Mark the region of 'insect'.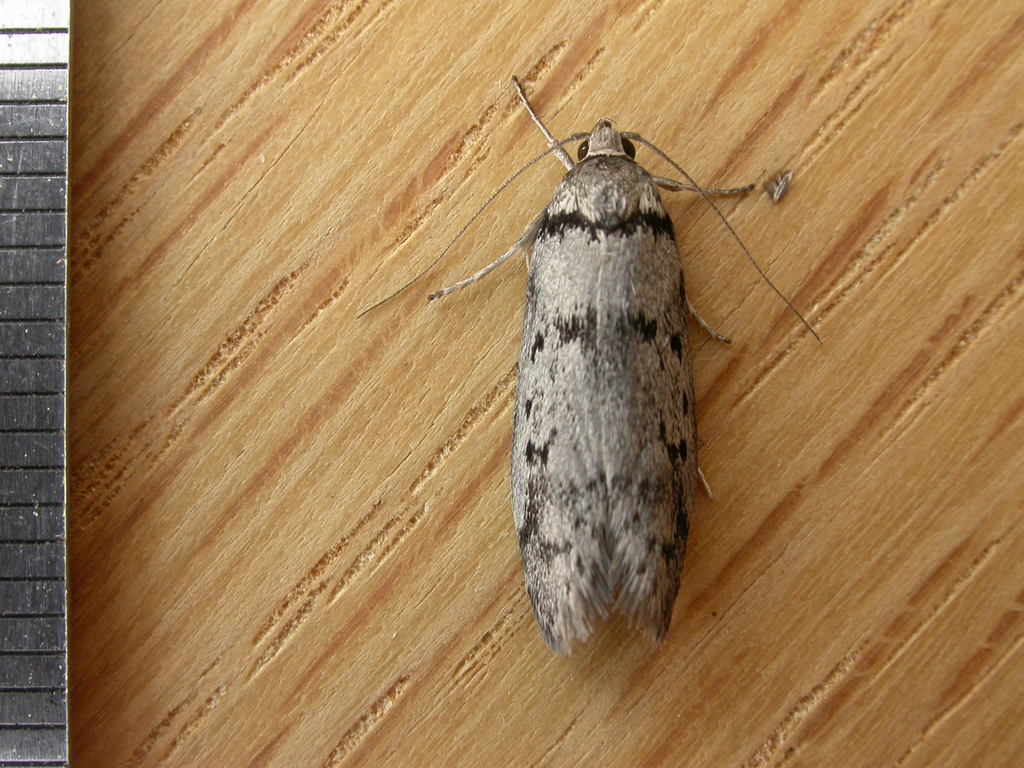
Region: left=355, top=76, right=823, bottom=664.
